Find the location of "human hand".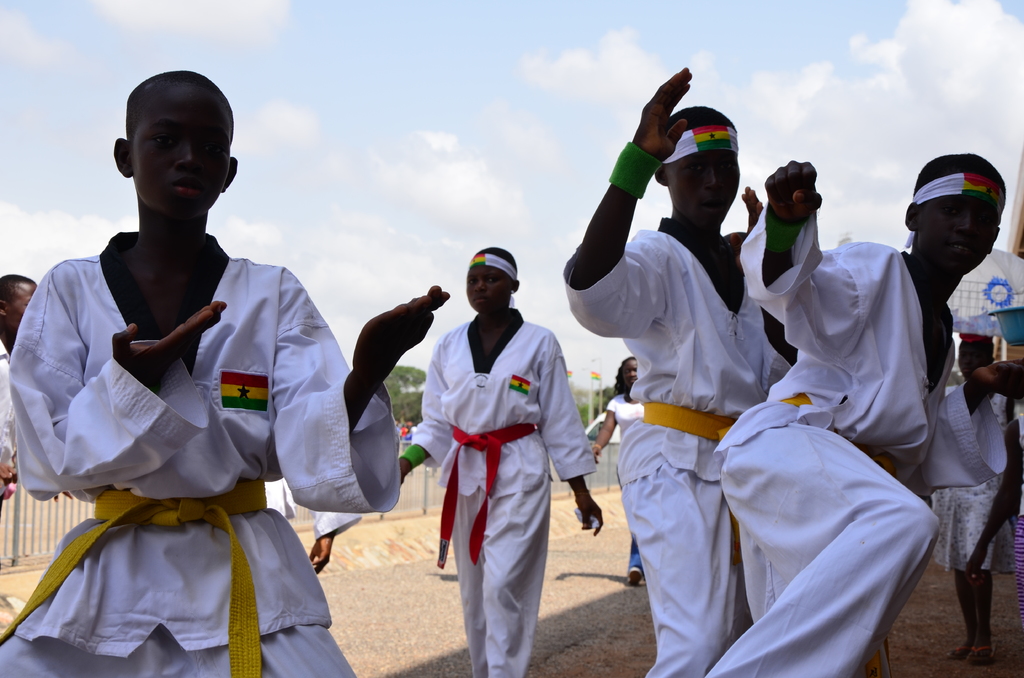
Location: <box>351,280,451,382</box>.
